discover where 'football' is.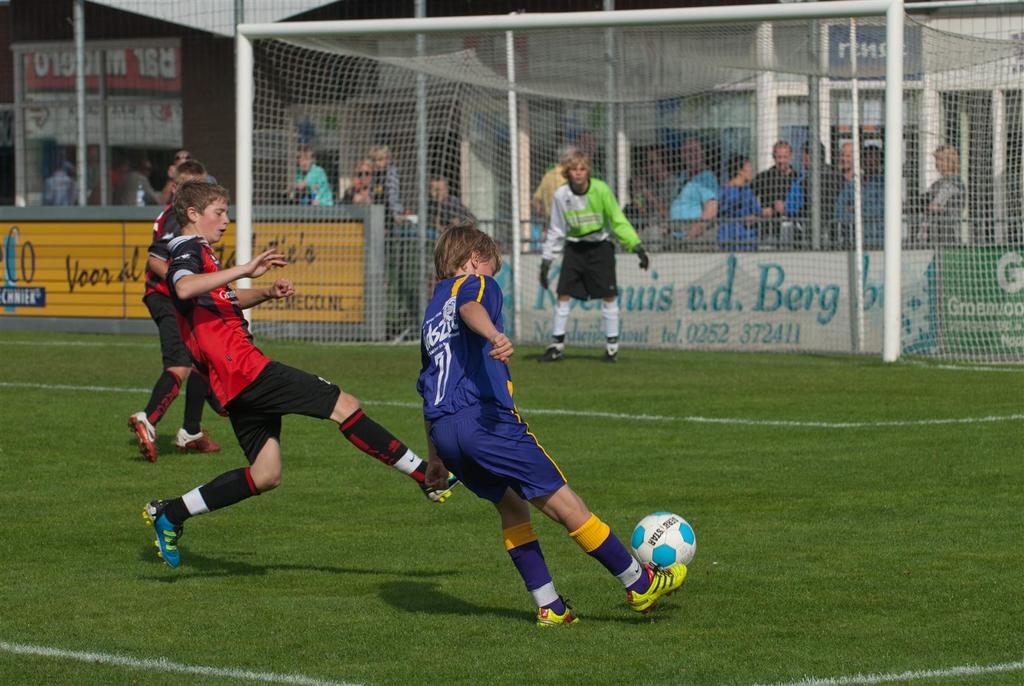
Discovered at x1=626, y1=507, x2=697, y2=573.
